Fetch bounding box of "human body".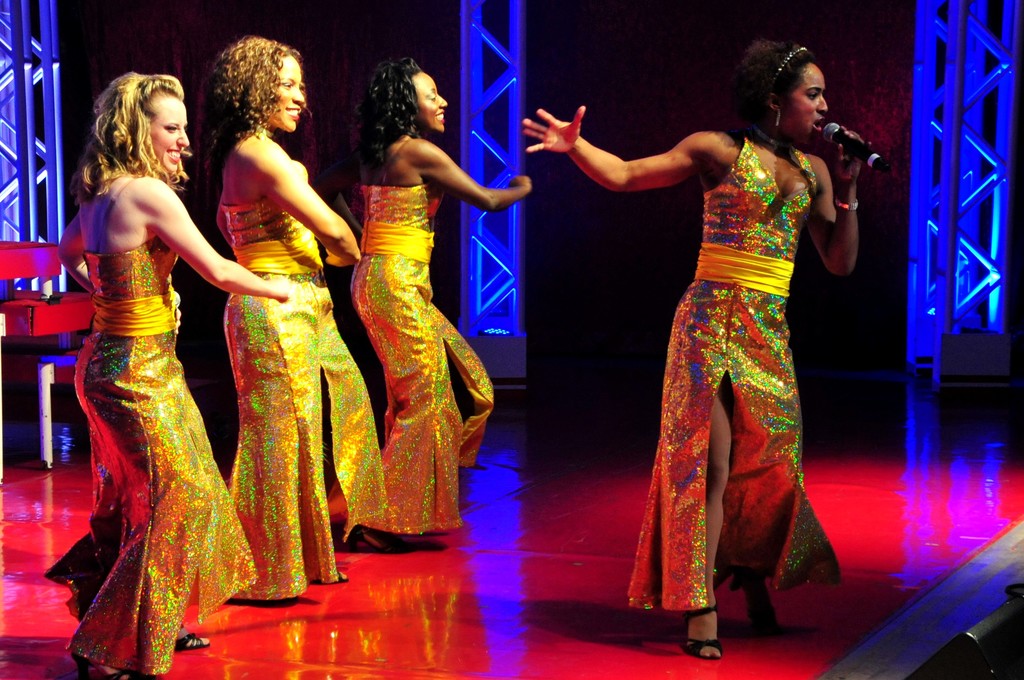
Bbox: [347, 135, 536, 545].
